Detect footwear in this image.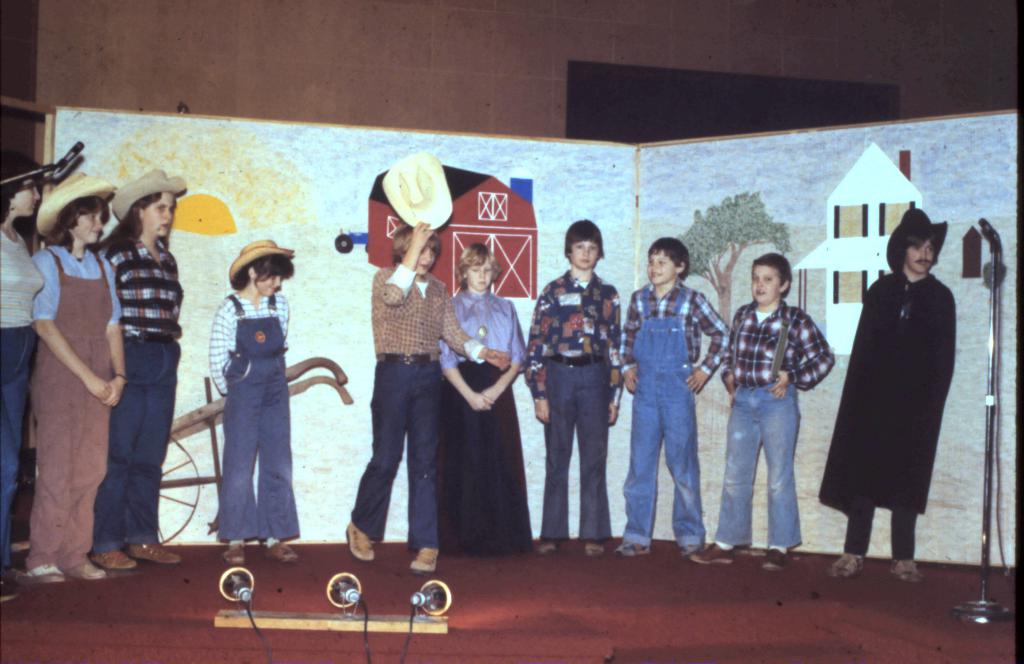
Detection: <box>130,542,182,562</box>.
